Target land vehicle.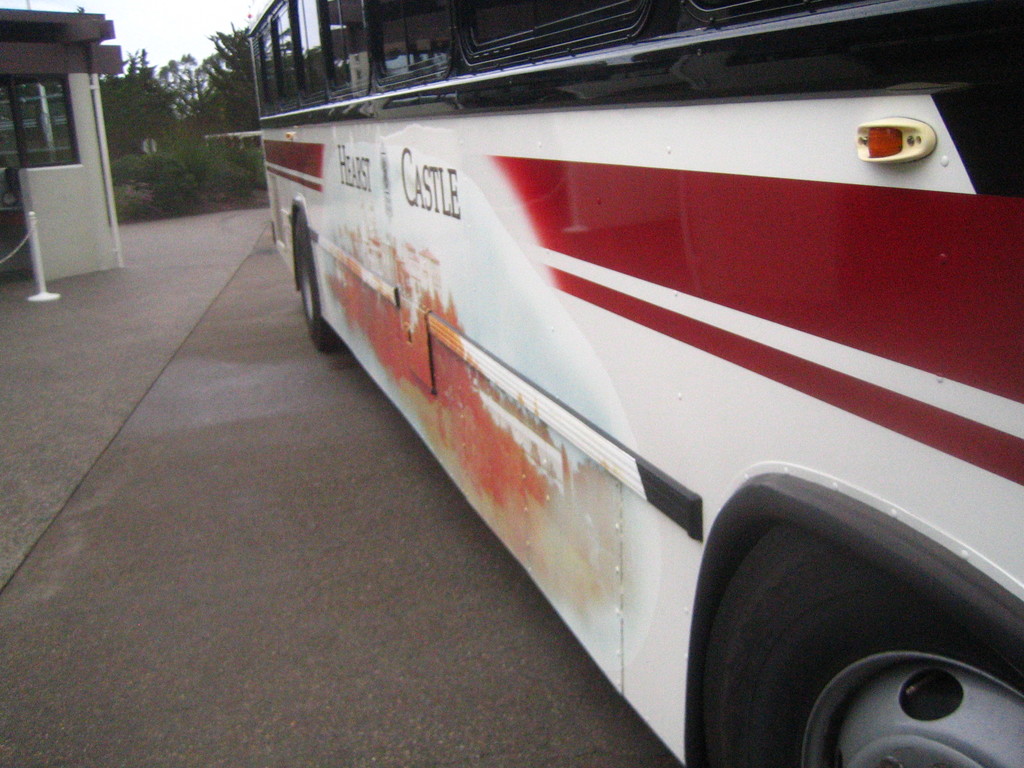
Target region: pyautogui.locateOnScreen(244, 0, 1023, 767).
